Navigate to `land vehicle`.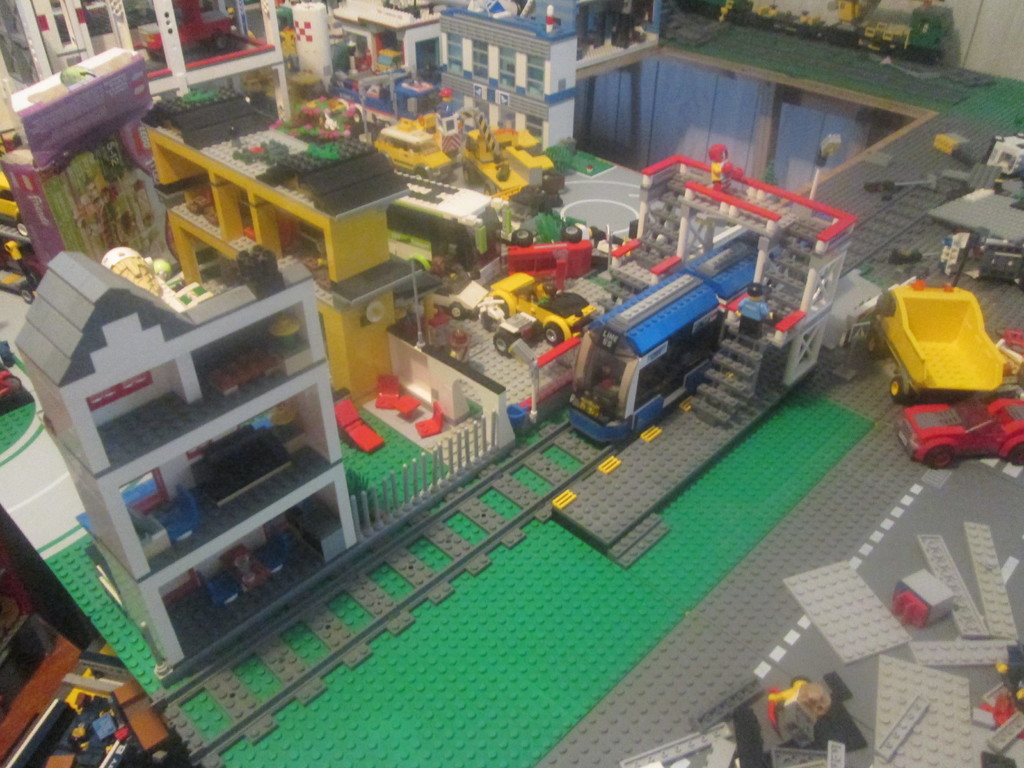
Navigation target: 385 175 512 273.
